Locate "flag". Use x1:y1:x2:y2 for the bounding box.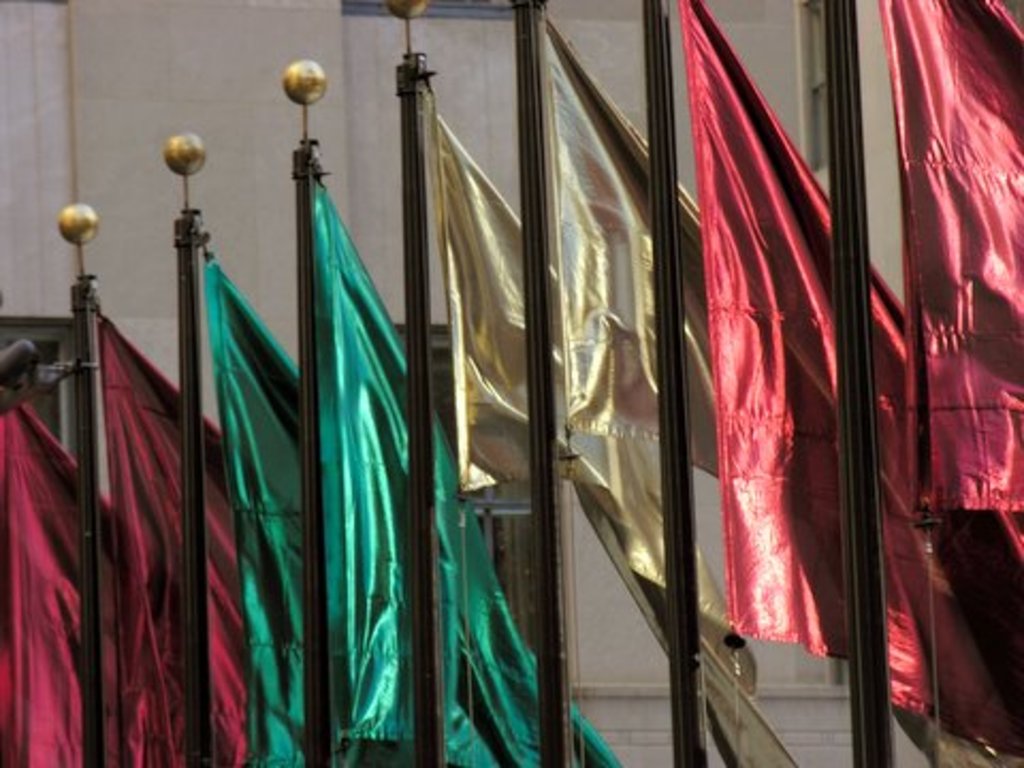
301:158:621:766.
